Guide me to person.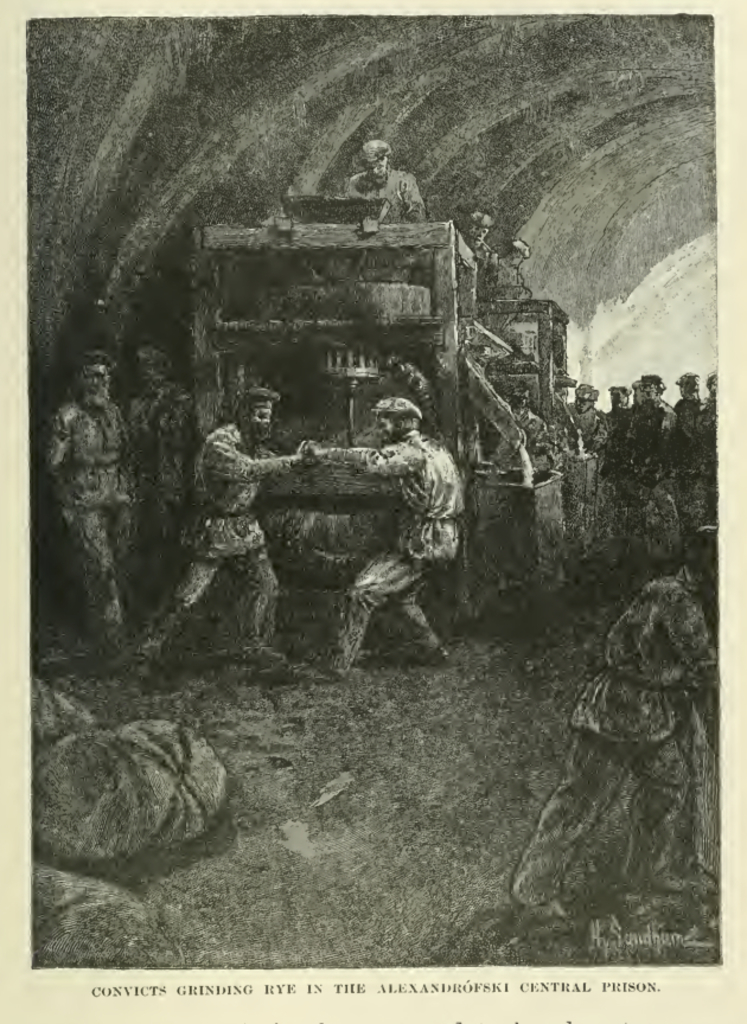
Guidance: bbox=[337, 117, 420, 220].
